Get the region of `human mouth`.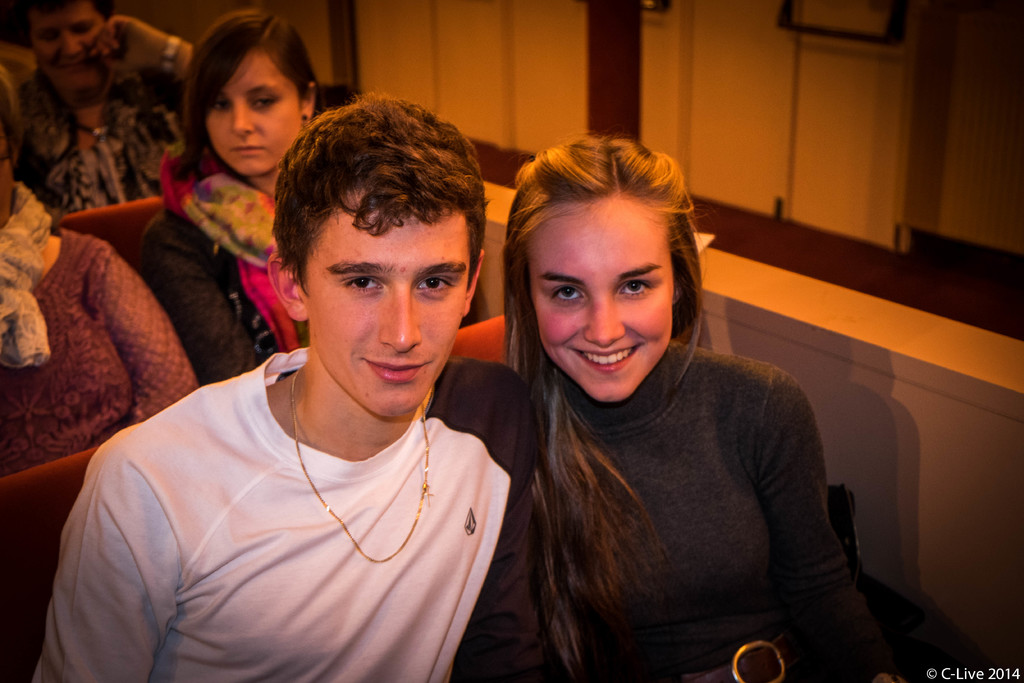
region(367, 361, 424, 377).
